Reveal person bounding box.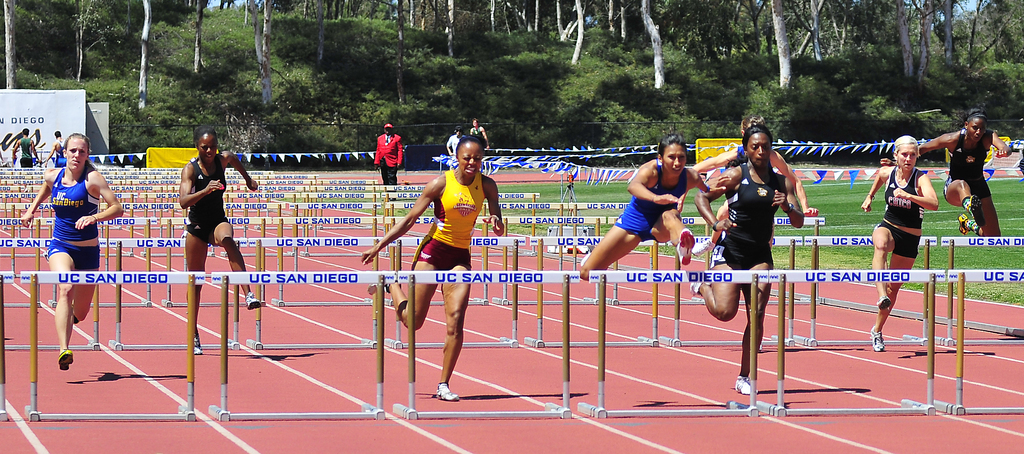
Revealed: (29,125,112,371).
